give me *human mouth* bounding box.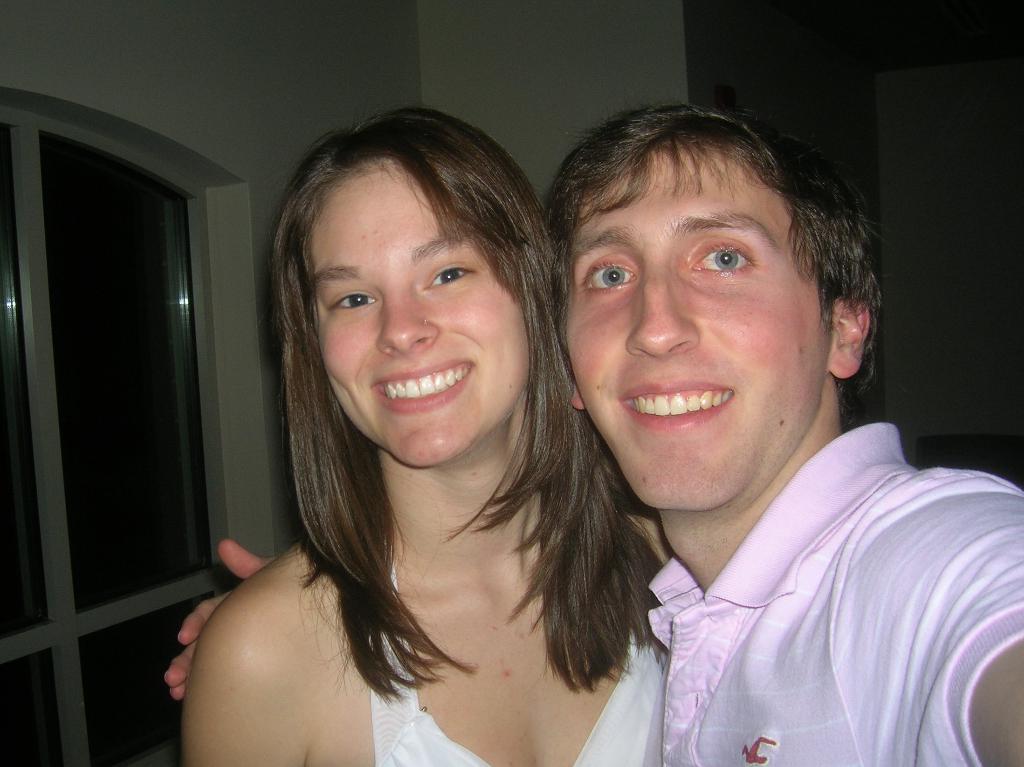
pyautogui.locateOnScreen(617, 380, 740, 435).
